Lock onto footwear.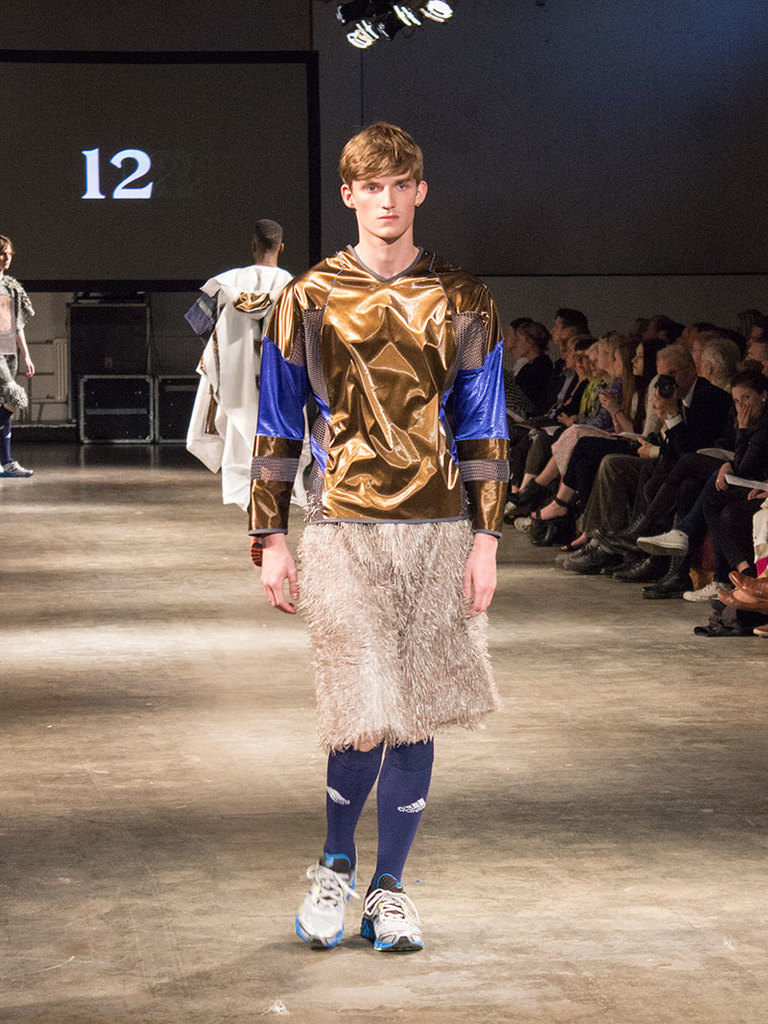
Locked: Rect(683, 581, 734, 604).
